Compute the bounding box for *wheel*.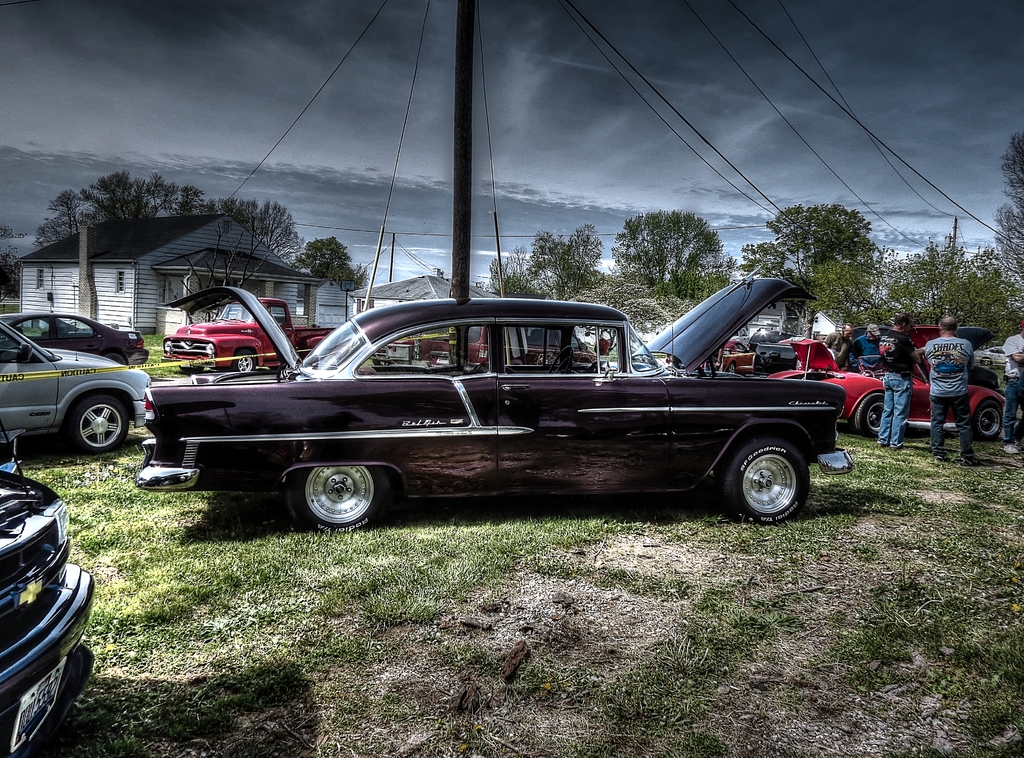
69 393 127 460.
